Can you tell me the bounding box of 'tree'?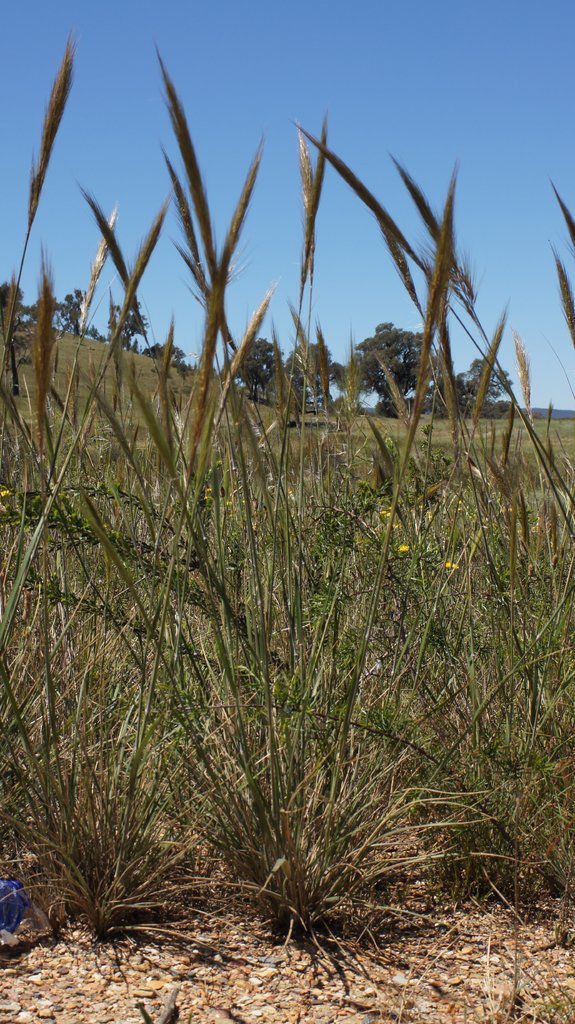
[x1=230, y1=330, x2=283, y2=421].
